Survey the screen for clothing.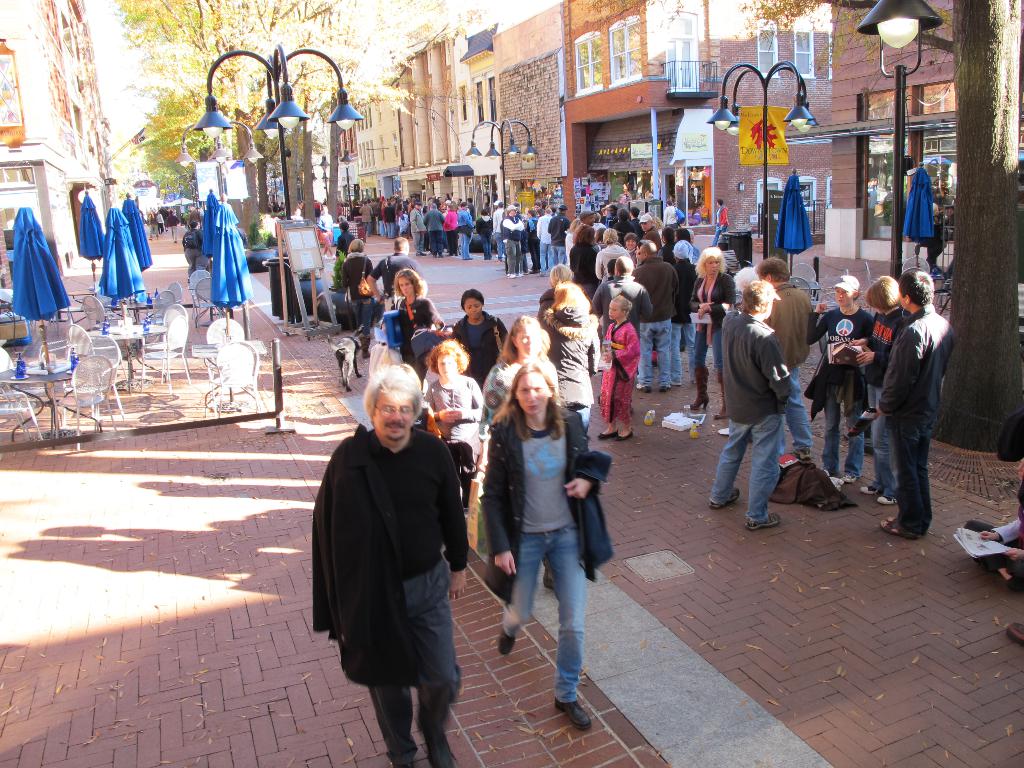
Survey found: (180,227,212,278).
